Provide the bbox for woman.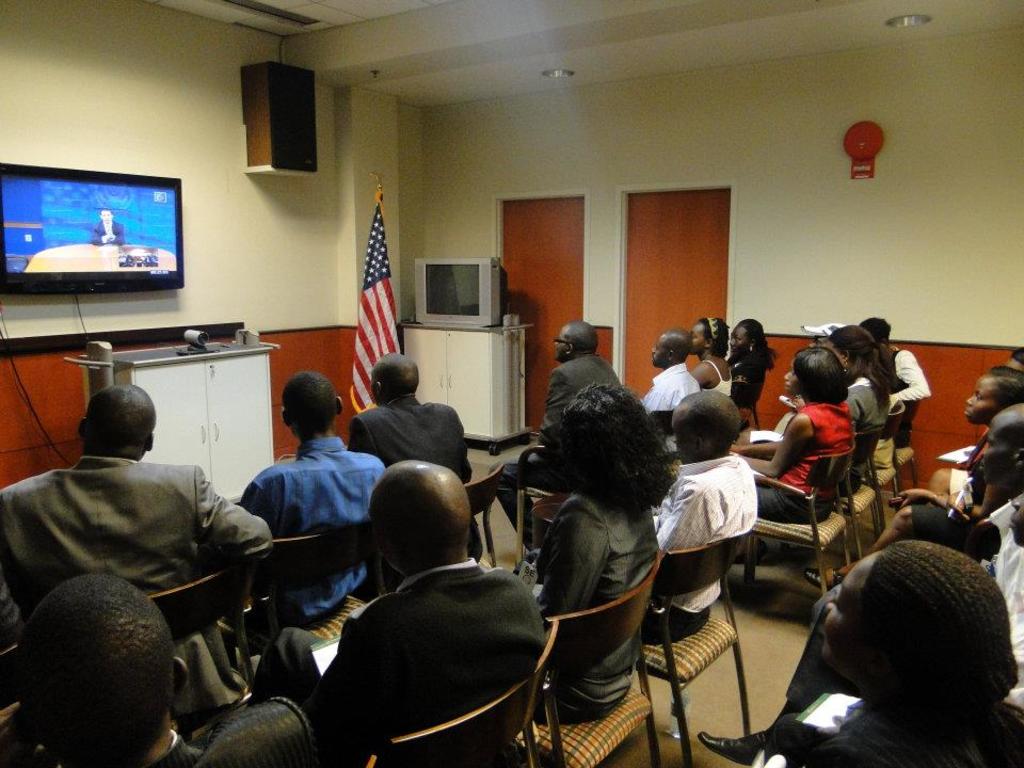
[x1=819, y1=535, x2=1023, y2=767].
